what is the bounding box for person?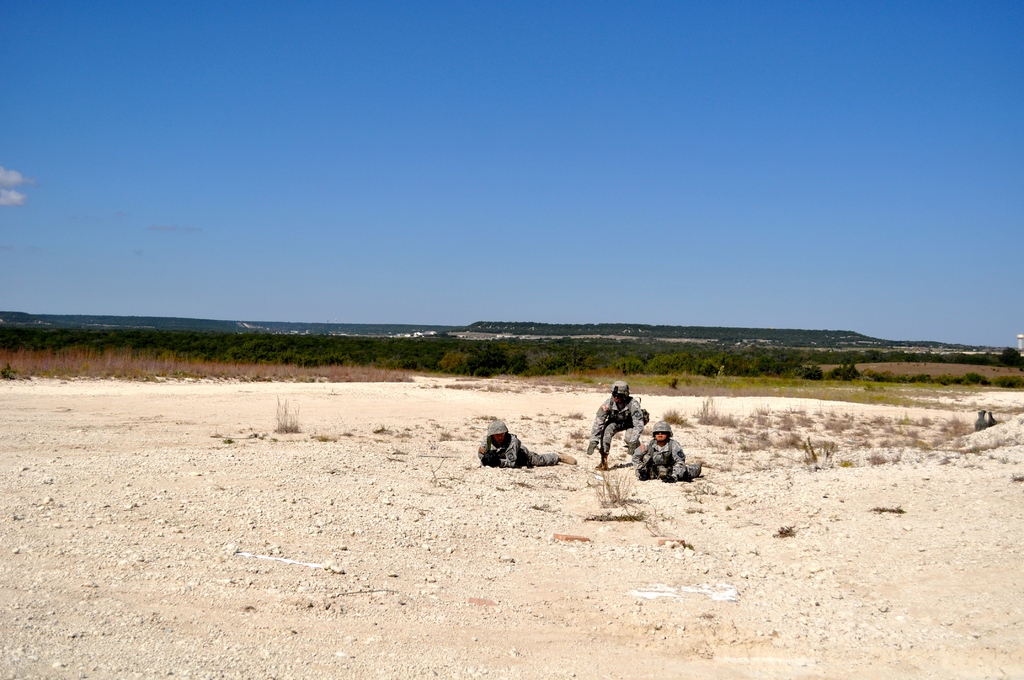
591:387:650:453.
